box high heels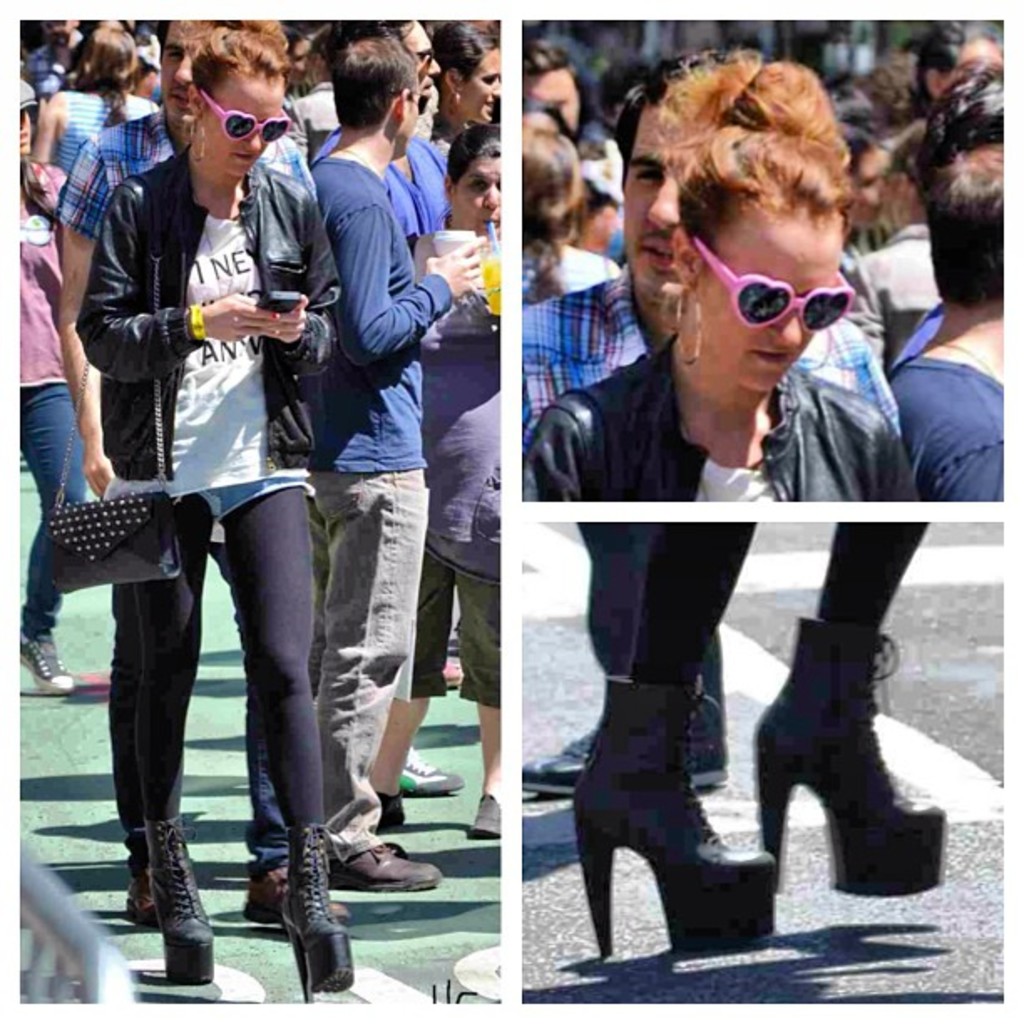
569,681,788,974
